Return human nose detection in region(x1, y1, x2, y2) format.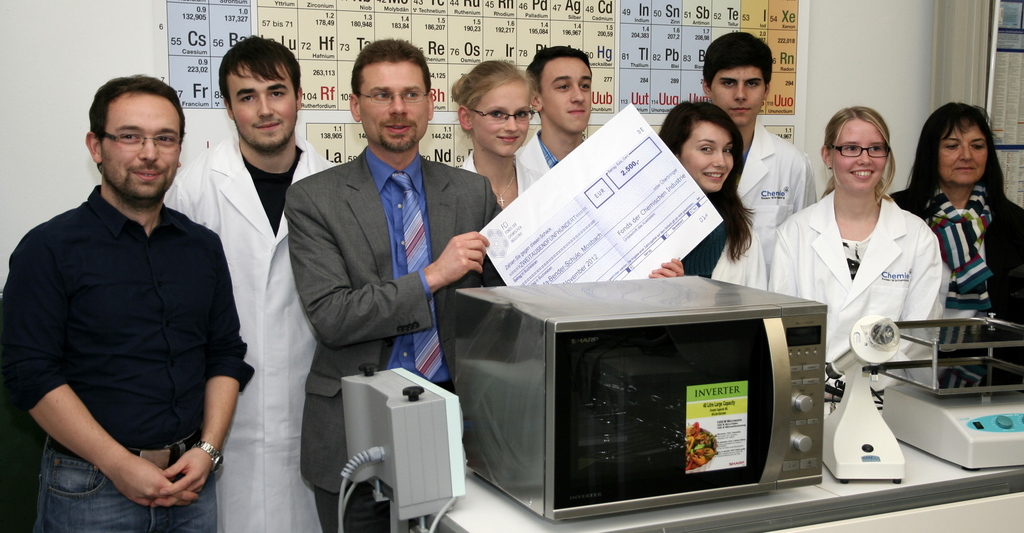
region(960, 142, 975, 161).
